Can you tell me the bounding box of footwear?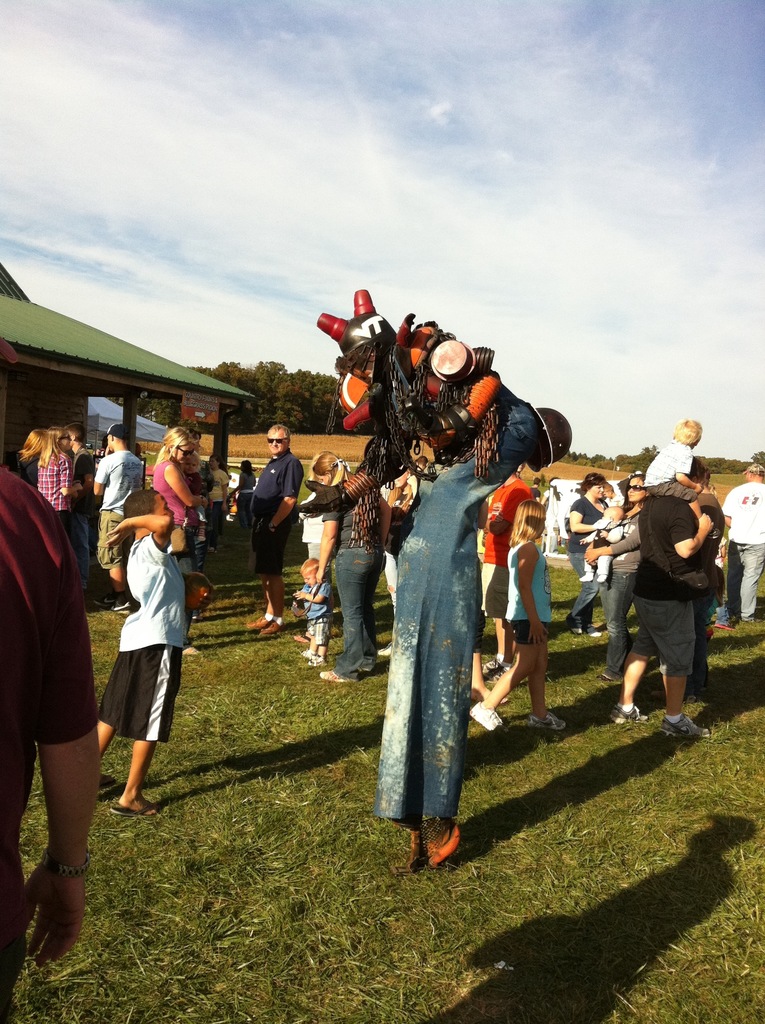
(x1=713, y1=602, x2=737, y2=633).
